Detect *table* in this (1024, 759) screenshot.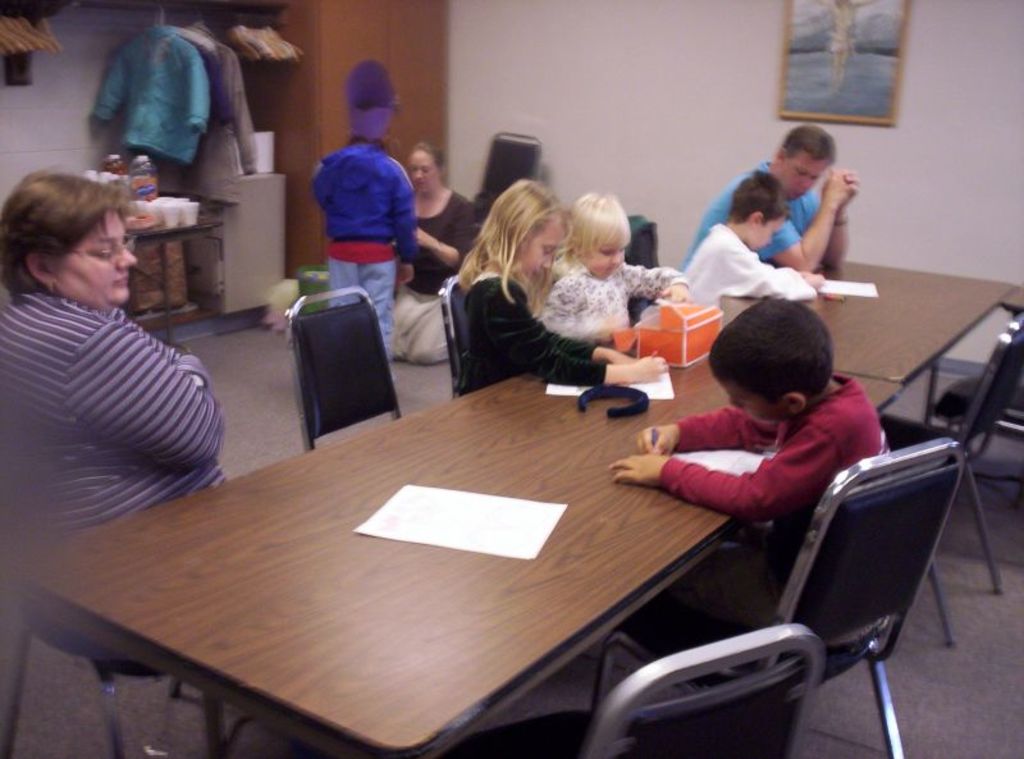
Detection: region(106, 201, 225, 342).
